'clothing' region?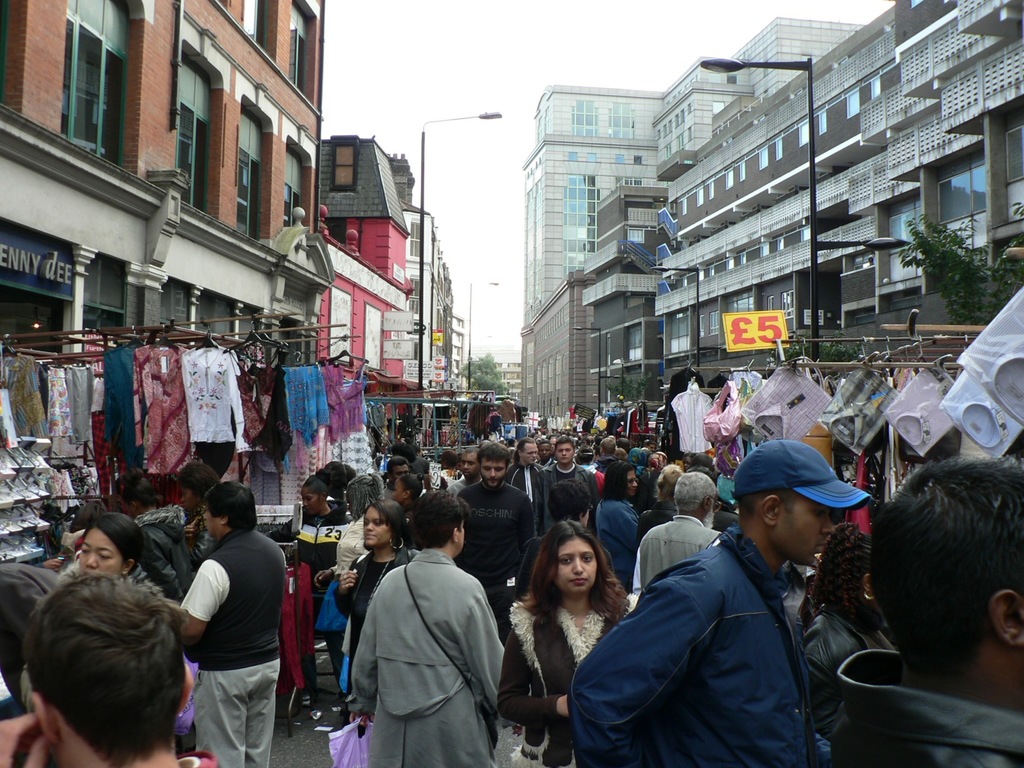
138/336/198/479
